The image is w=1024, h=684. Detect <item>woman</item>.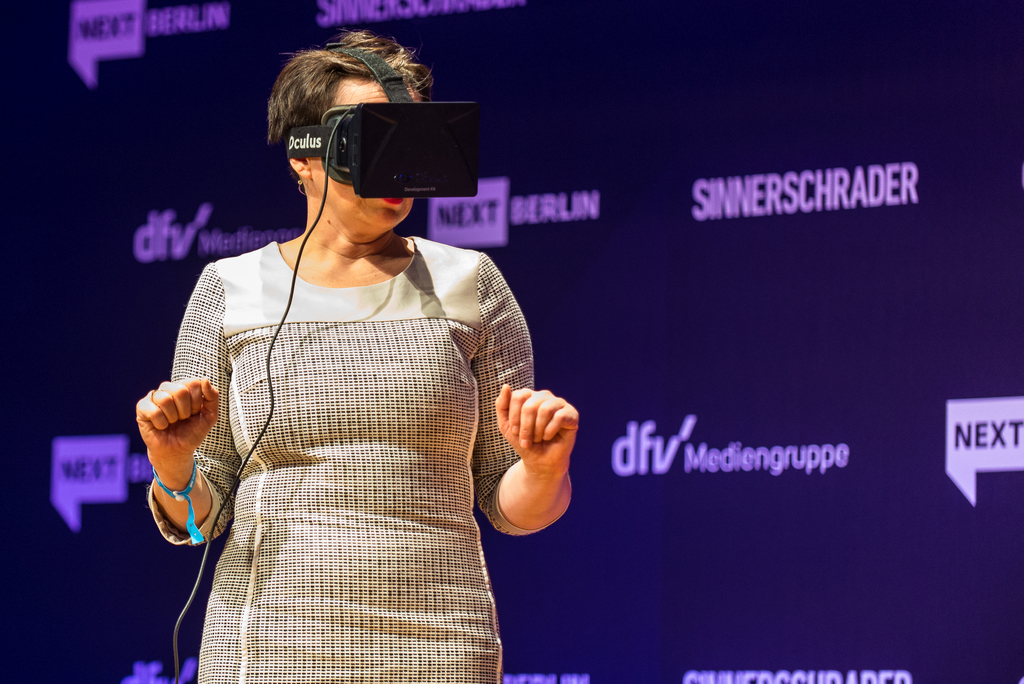
Detection: x1=136, y1=31, x2=548, y2=675.
